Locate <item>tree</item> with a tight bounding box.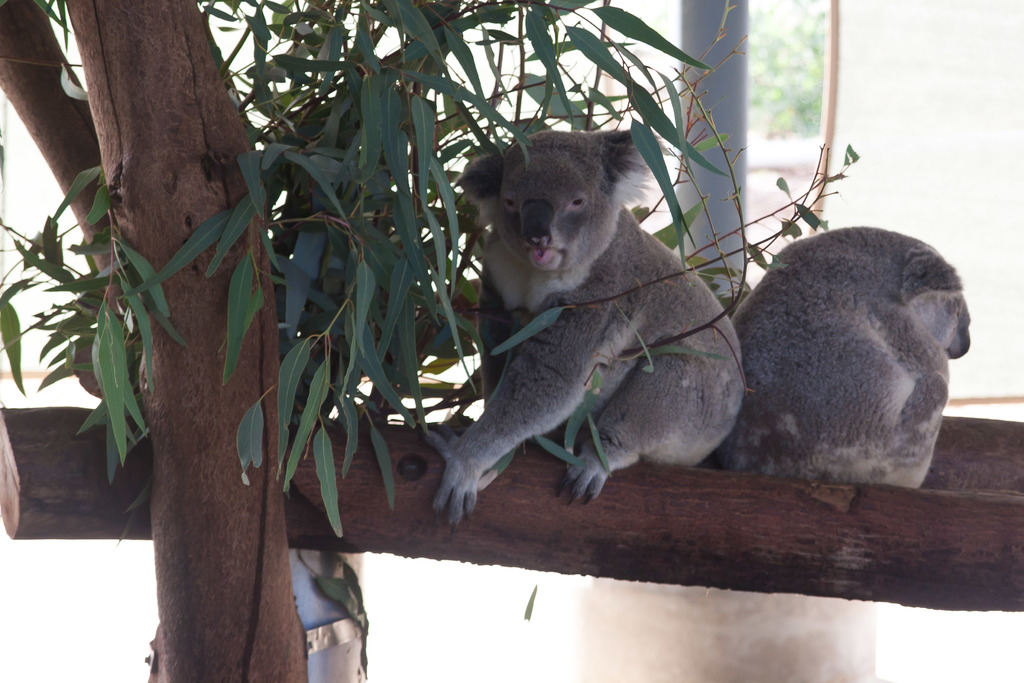
[x1=0, y1=0, x2=1021, y2=682].
